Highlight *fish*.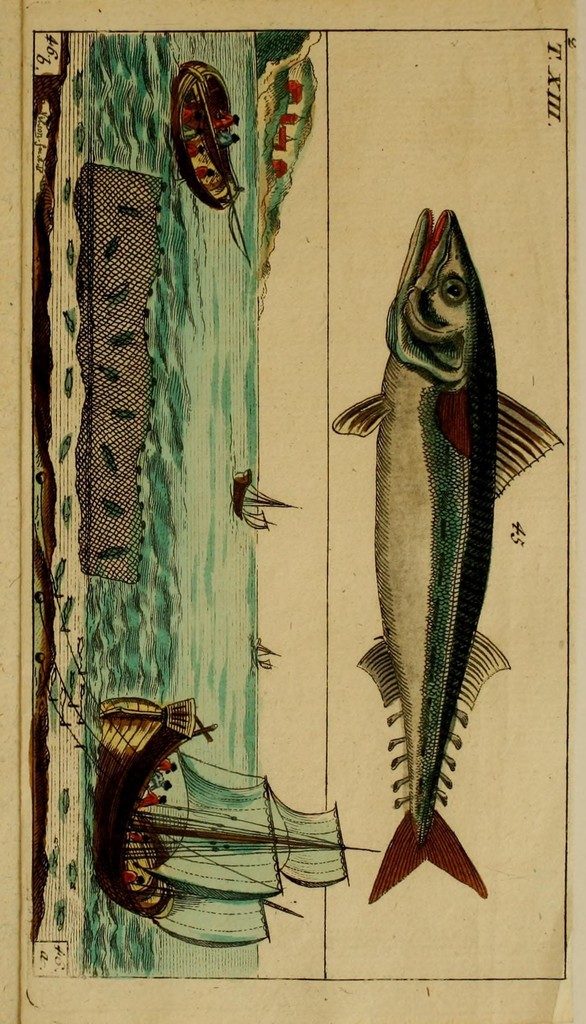
Highlighted region: l=361, t=212, r=545, b=910.
